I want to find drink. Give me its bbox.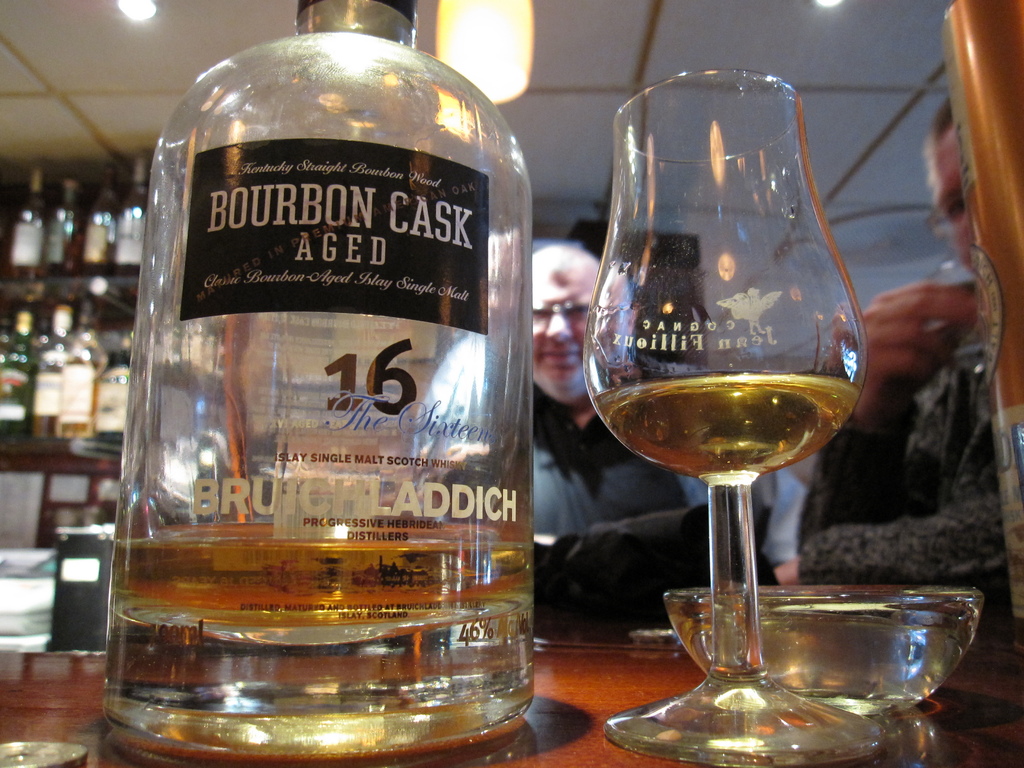
<region>78, 165, 122, 277</region>.
